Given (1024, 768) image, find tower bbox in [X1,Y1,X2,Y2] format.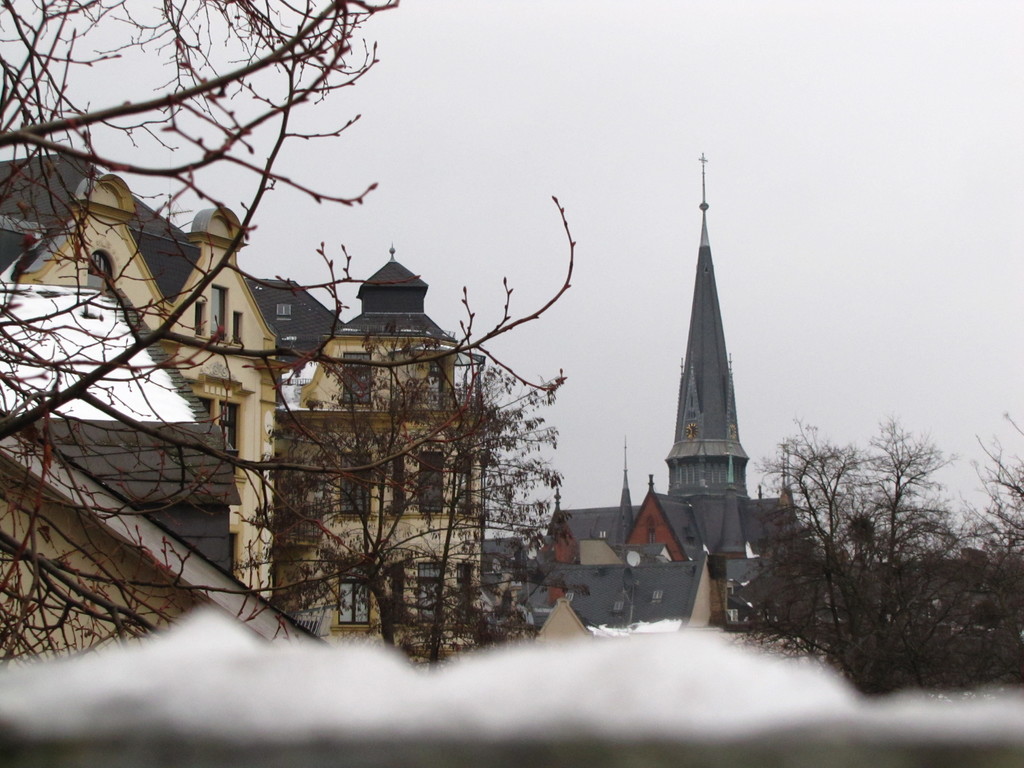
[637,151,790,601].
